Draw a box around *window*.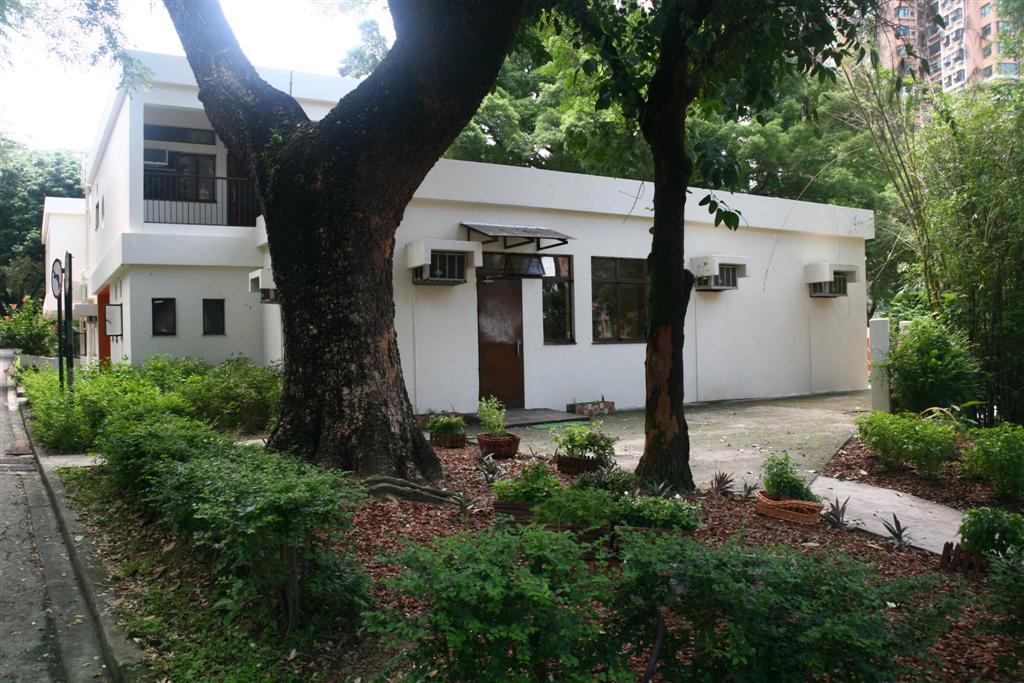
locate(591, 256, 652, 344).
